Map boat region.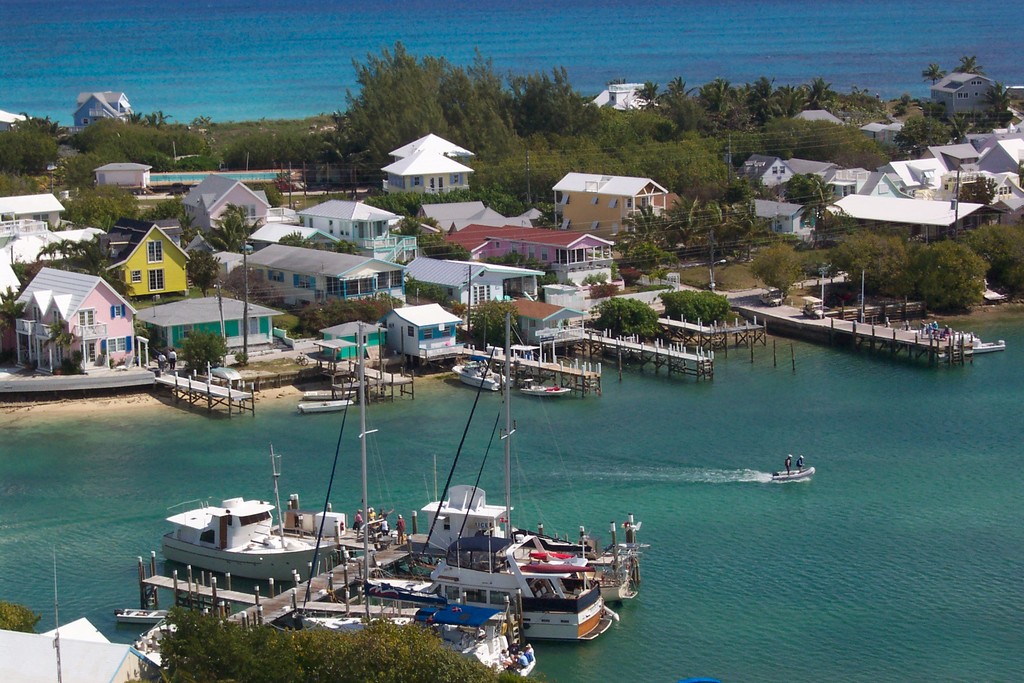
Mapped to bbox=[584, 538, 639, 600].
